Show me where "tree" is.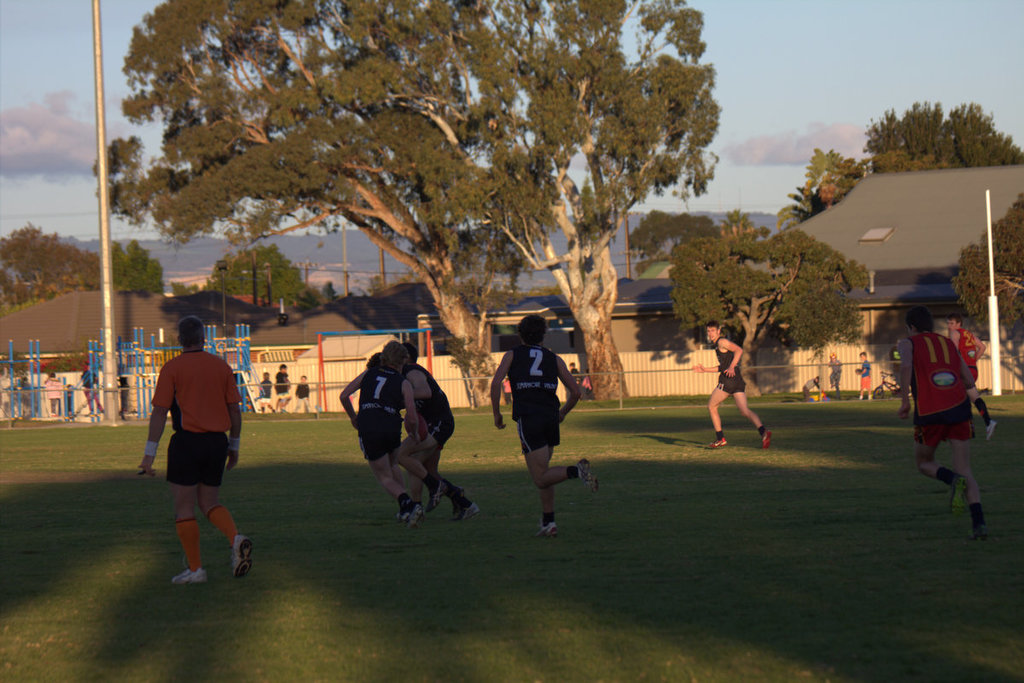
"tree" is at 0,217,99,298.
